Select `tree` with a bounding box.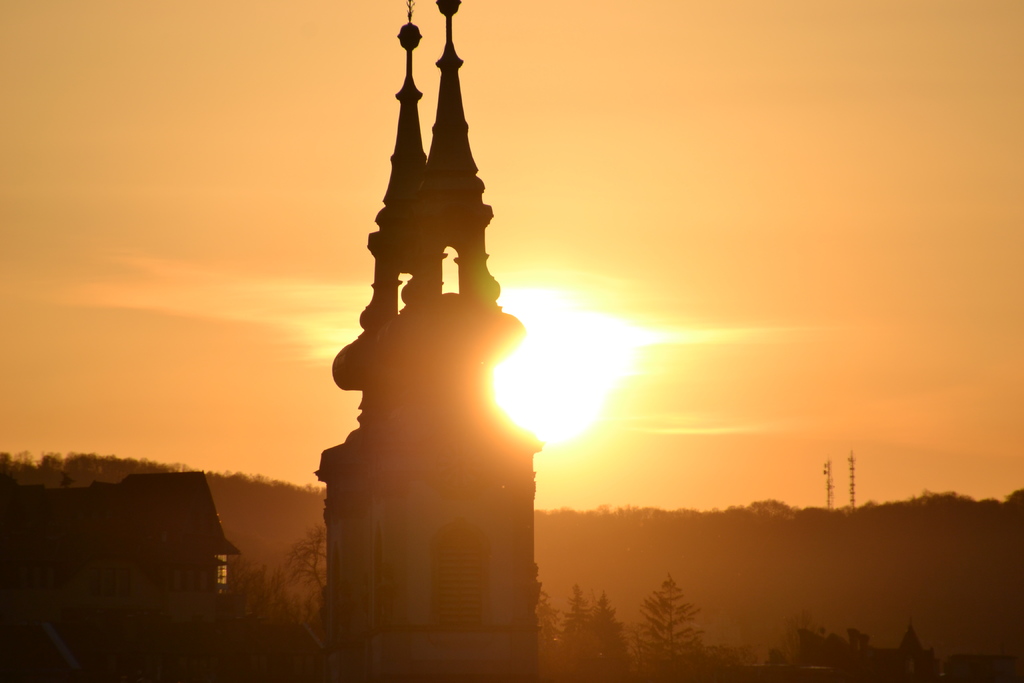
bbox=(692, 638, 747, 682).
